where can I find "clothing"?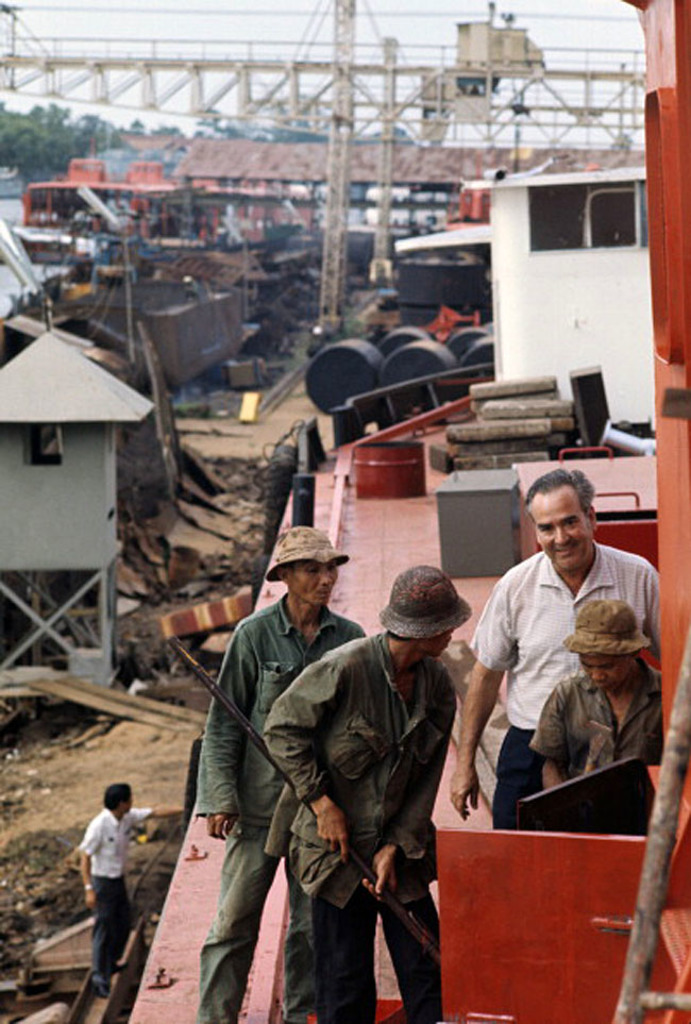
You can find it at locate(526, 655, 682, 782).
